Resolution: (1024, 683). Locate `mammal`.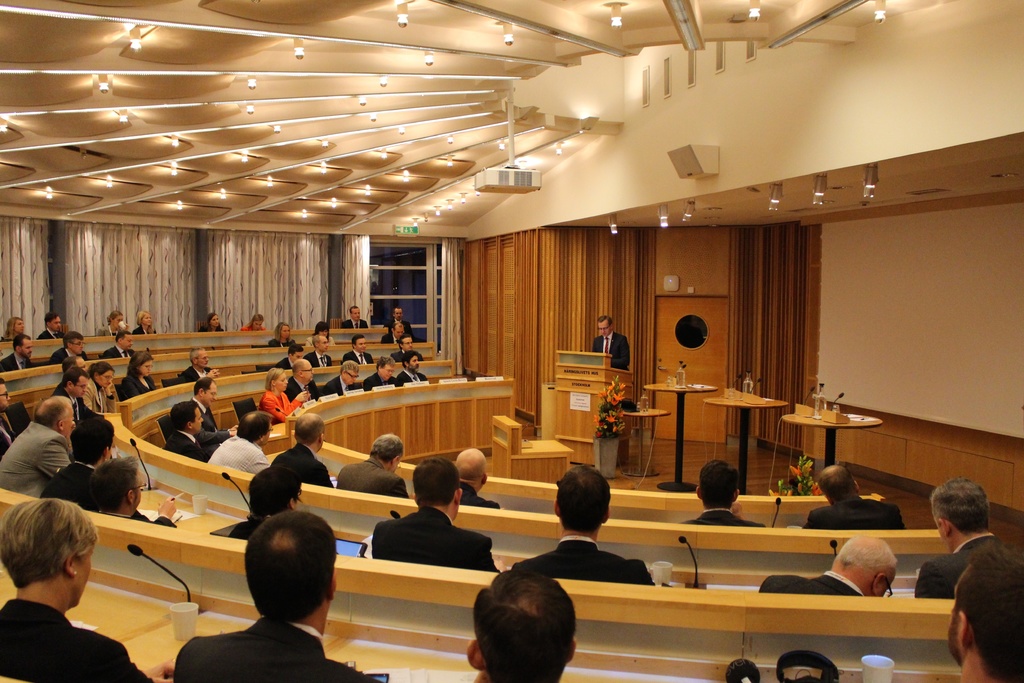
select_region(53, 375, 84, 429).
